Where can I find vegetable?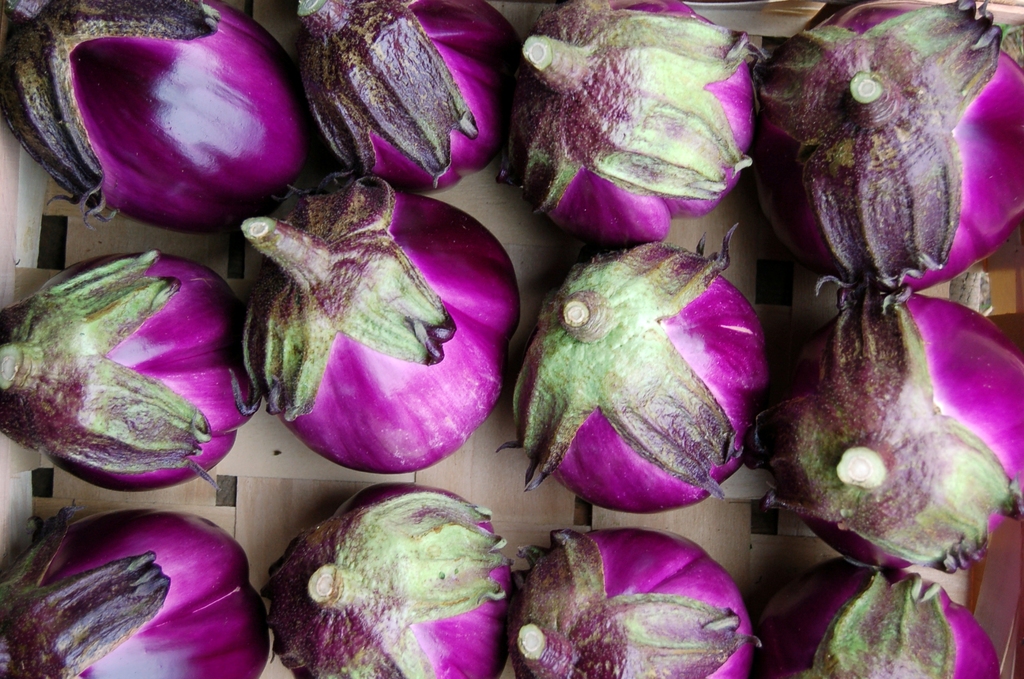
You can find it at rect(260, 480, 513, 678).
